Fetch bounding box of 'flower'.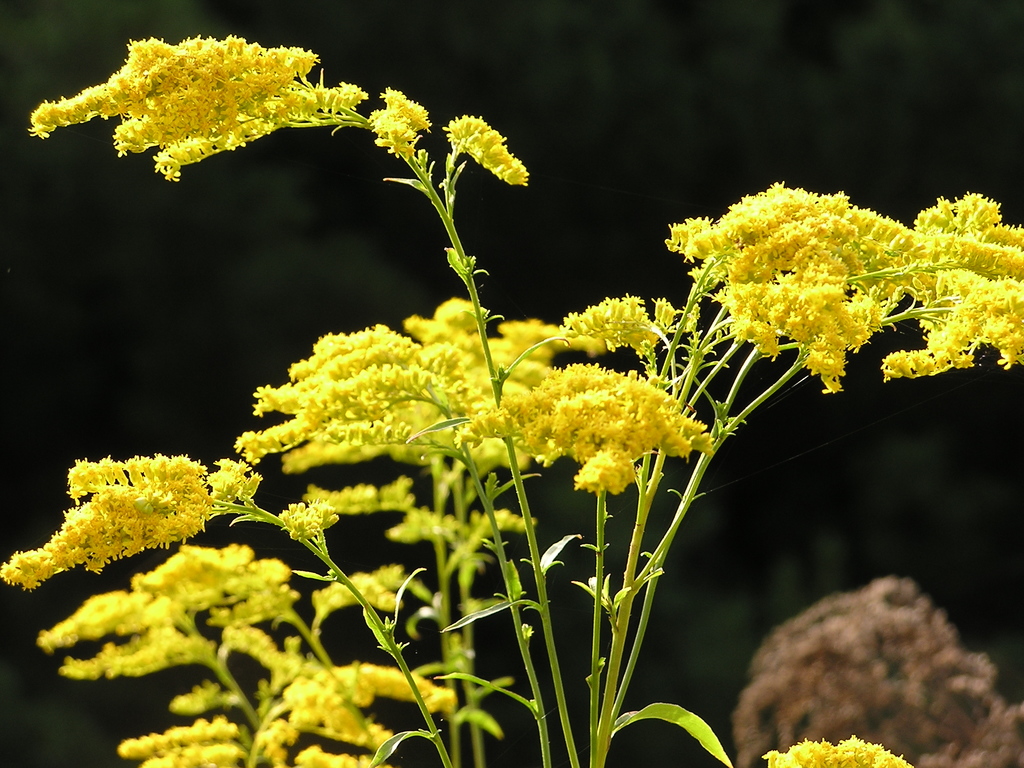
Bbox: select_region(652, 157, 982, 412).
